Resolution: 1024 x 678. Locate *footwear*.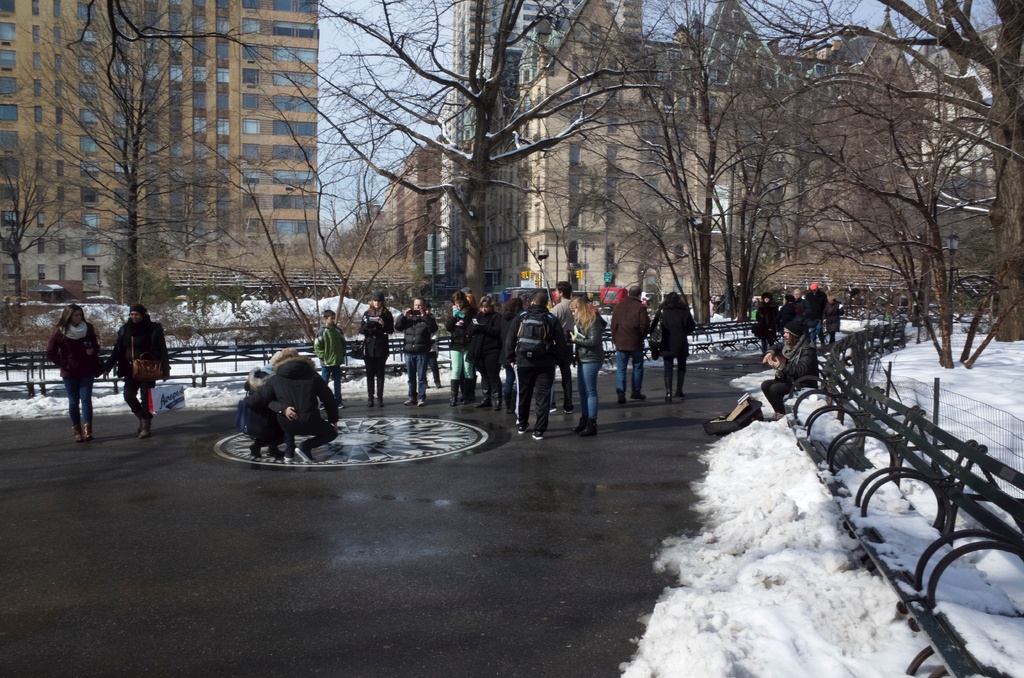
left=675, top=390, right=687, bottom=398.
